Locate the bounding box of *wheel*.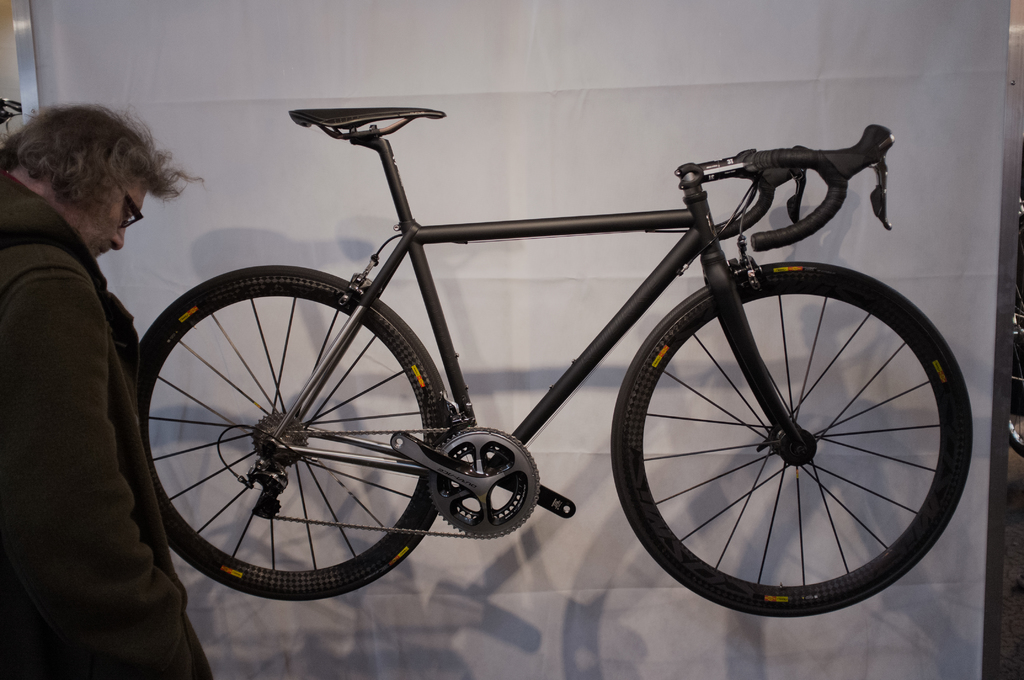
Bounding box: x1=136, y1=264, x2=455, y2=604.
